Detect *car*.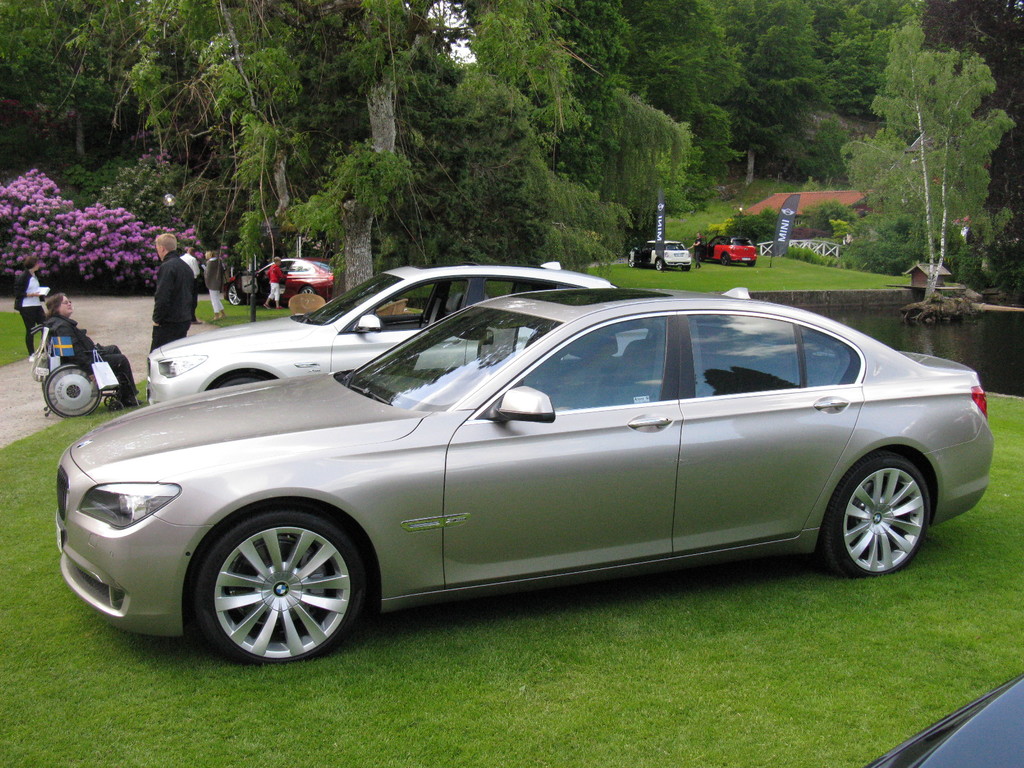
Detected at x1=223, y1=260, x2=332, y2=303.
